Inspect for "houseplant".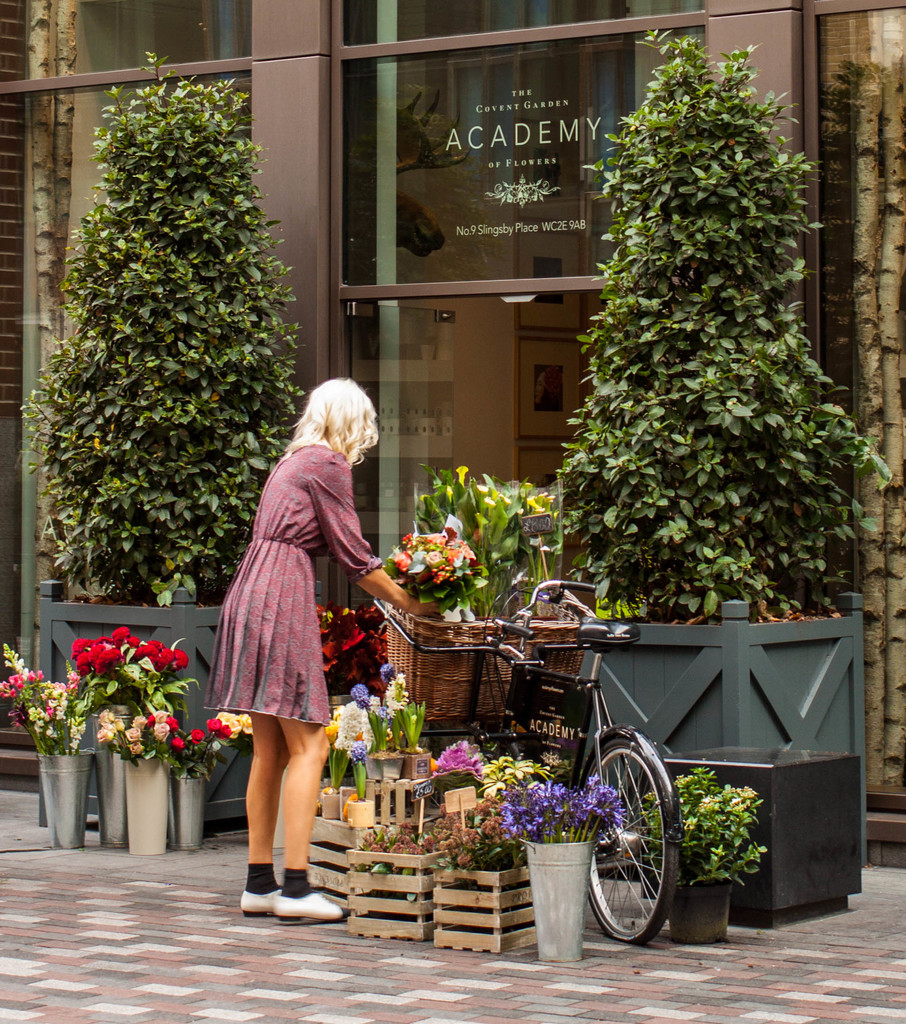
Inspection: pyautogui.locateOnScreen(0, 638, 90, 860).
